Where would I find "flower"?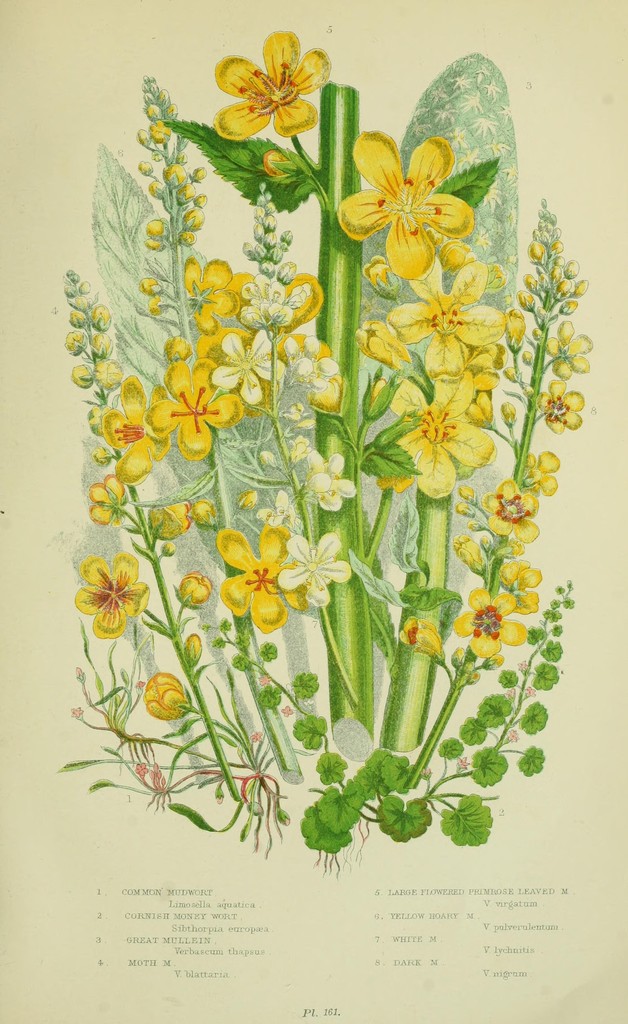
At <region>284, 339, 339, 478</region>.
